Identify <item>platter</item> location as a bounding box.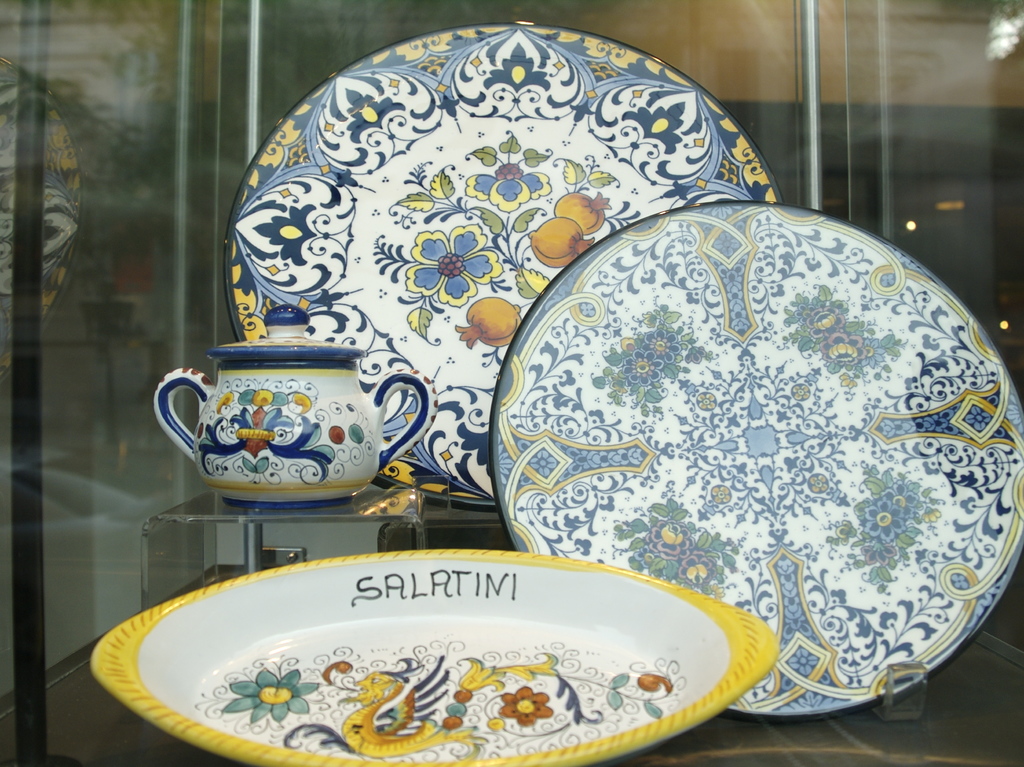
489:202:1023:717.
